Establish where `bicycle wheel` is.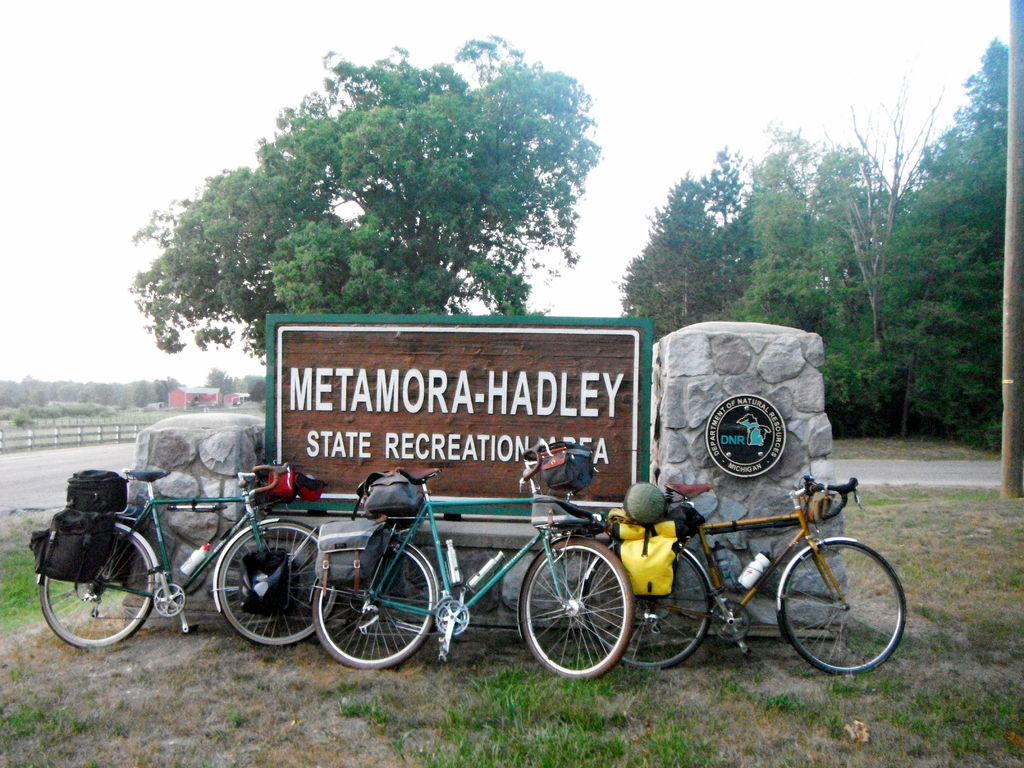
Established at 525/533/633/680.
